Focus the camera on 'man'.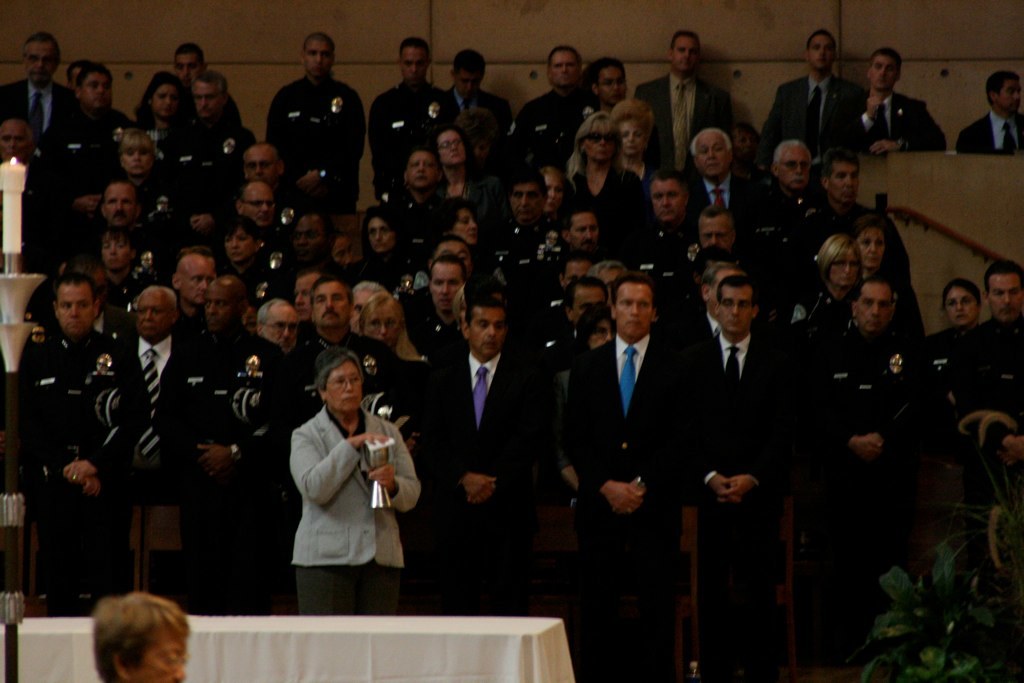
Focus region: bbox(211, 304, 301, 610).
